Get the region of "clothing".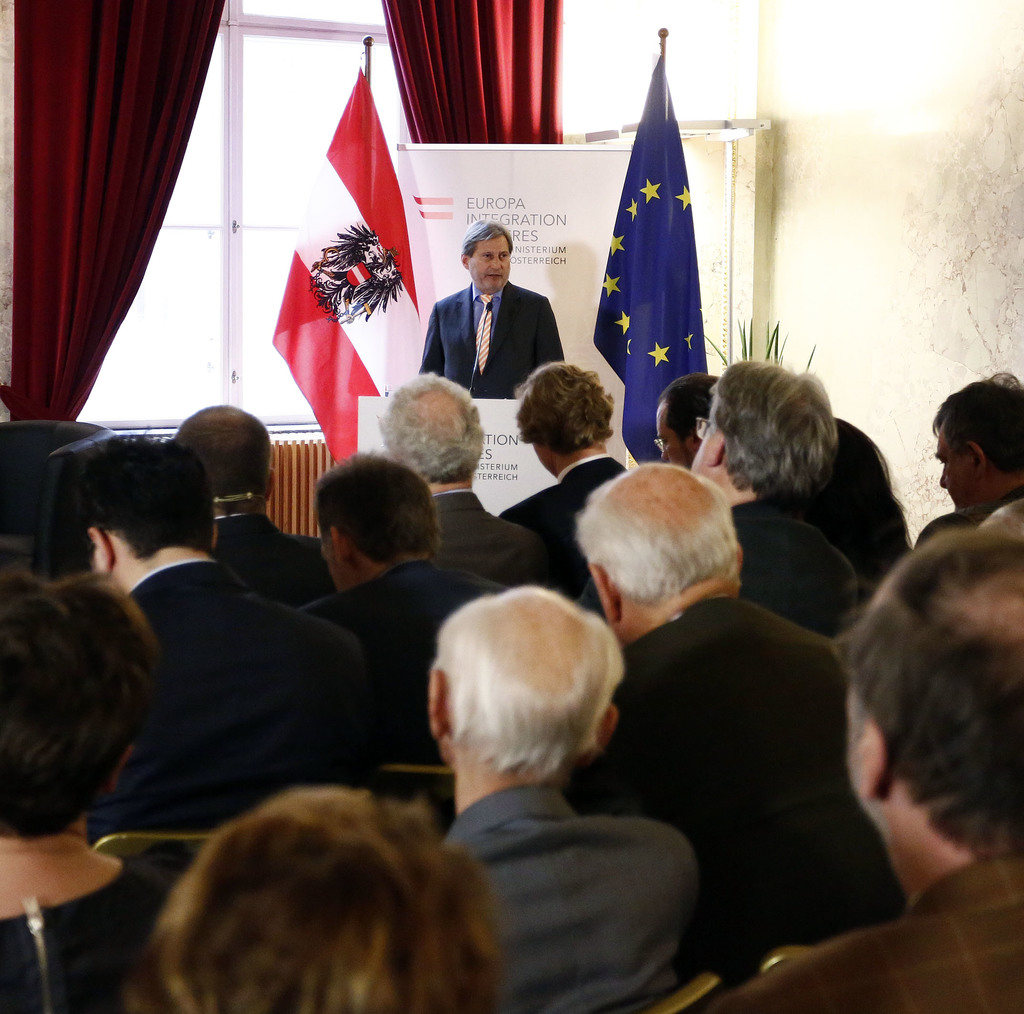
x1=912, y1=488, x2=1023, y2=543.
